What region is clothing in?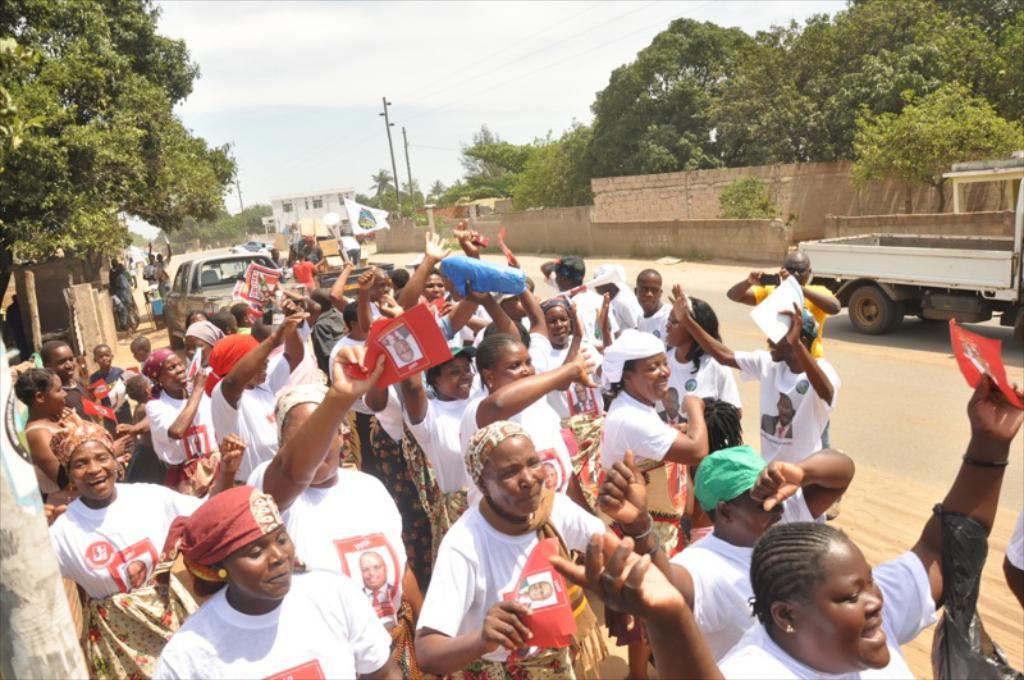
659:348:745:419.
